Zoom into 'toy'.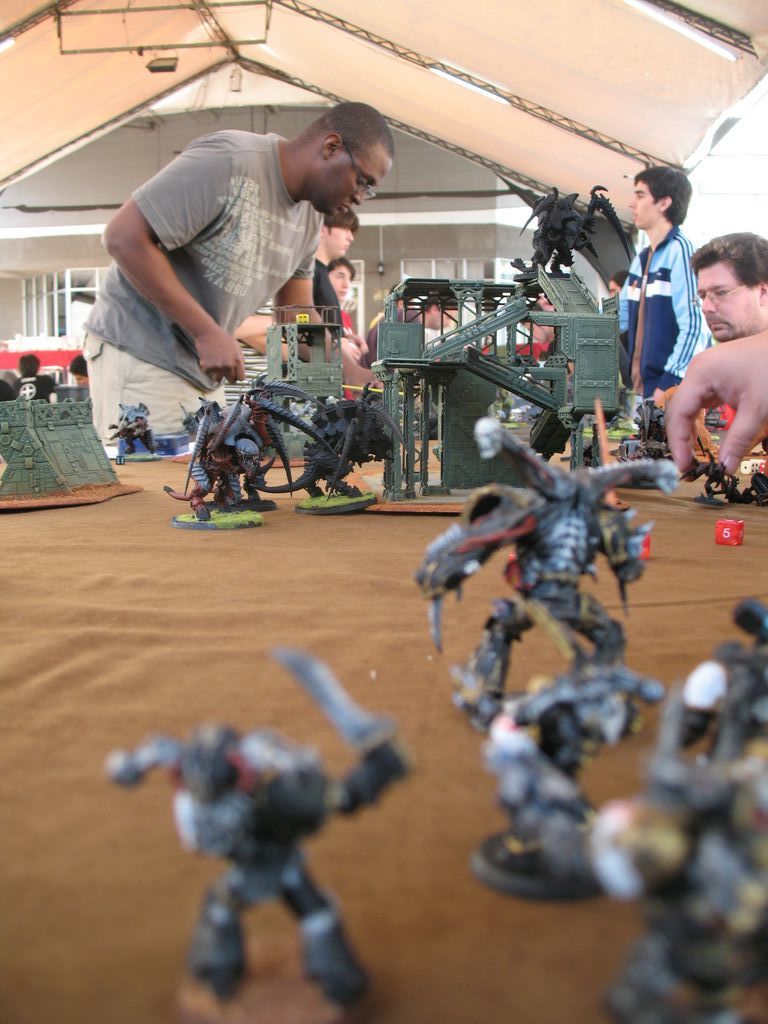
Zoom target: BBox(586, 751, 767, 1023).
